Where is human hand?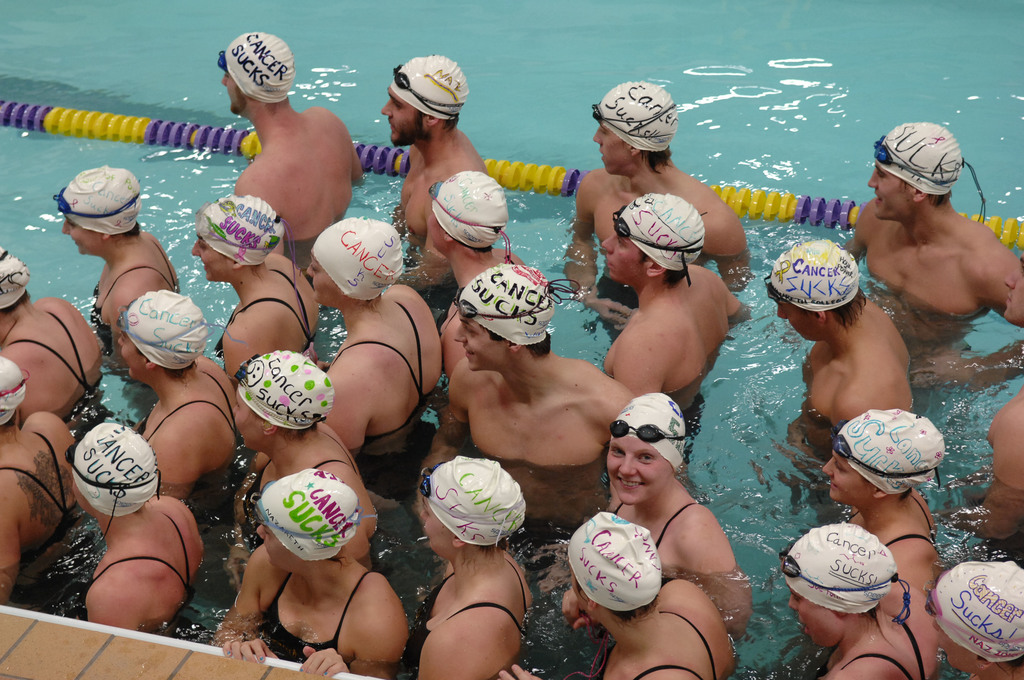
<bbox>494, 663, 544, 679</bbox>.
